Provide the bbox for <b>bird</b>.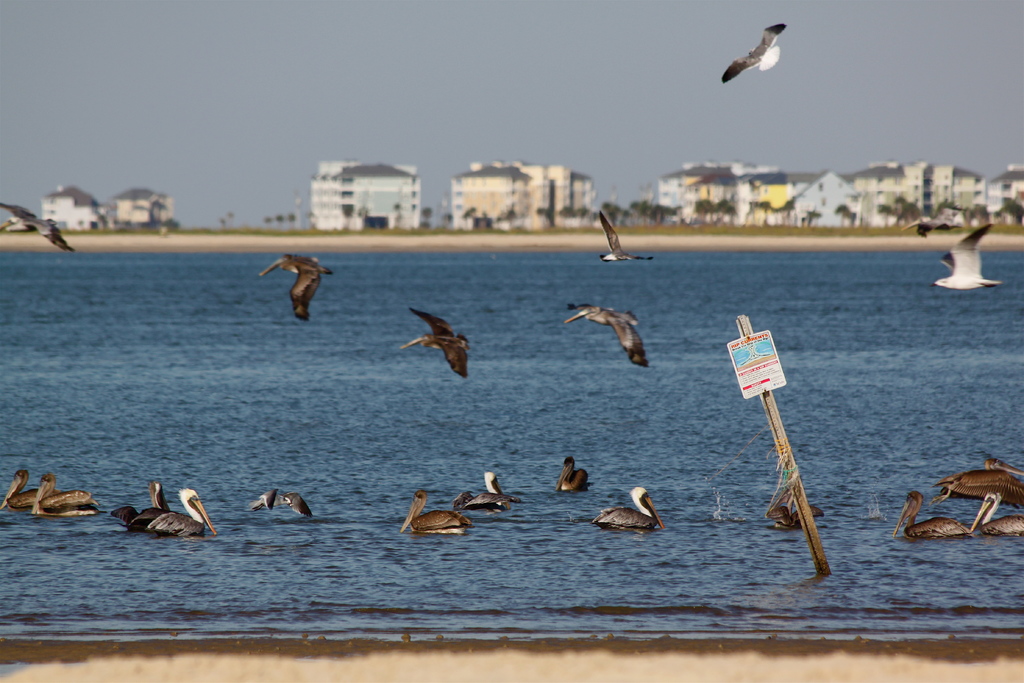
region(555, 453, 590, 493).
